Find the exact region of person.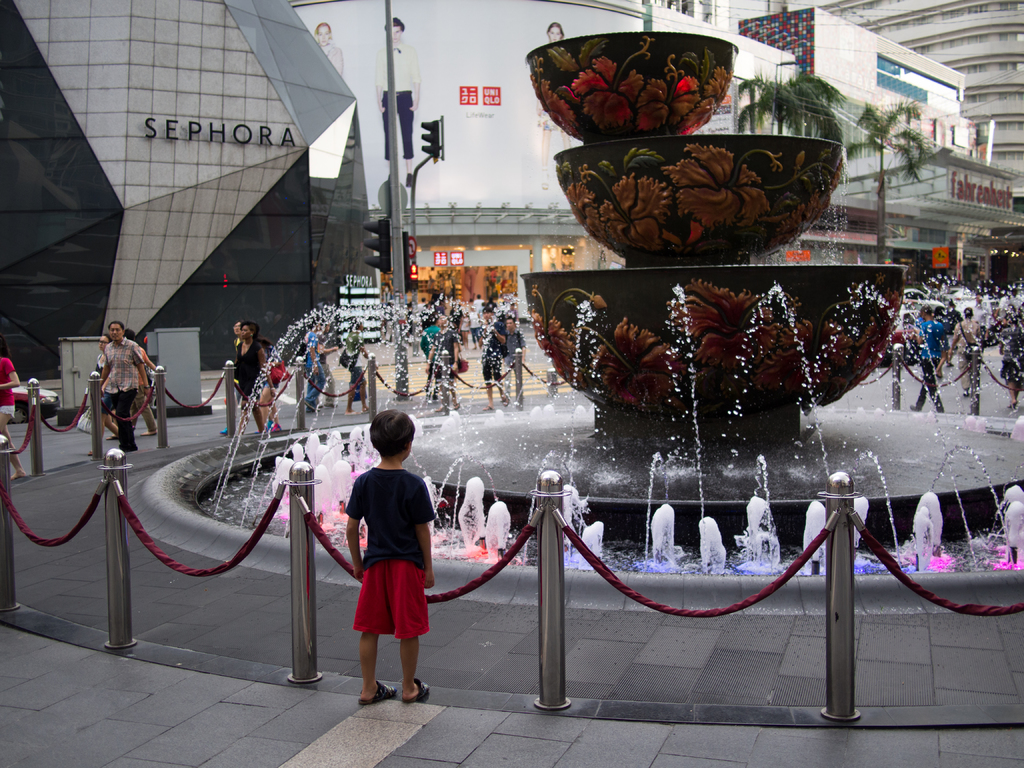
Exact region: region(354, 409, 433, 698).
